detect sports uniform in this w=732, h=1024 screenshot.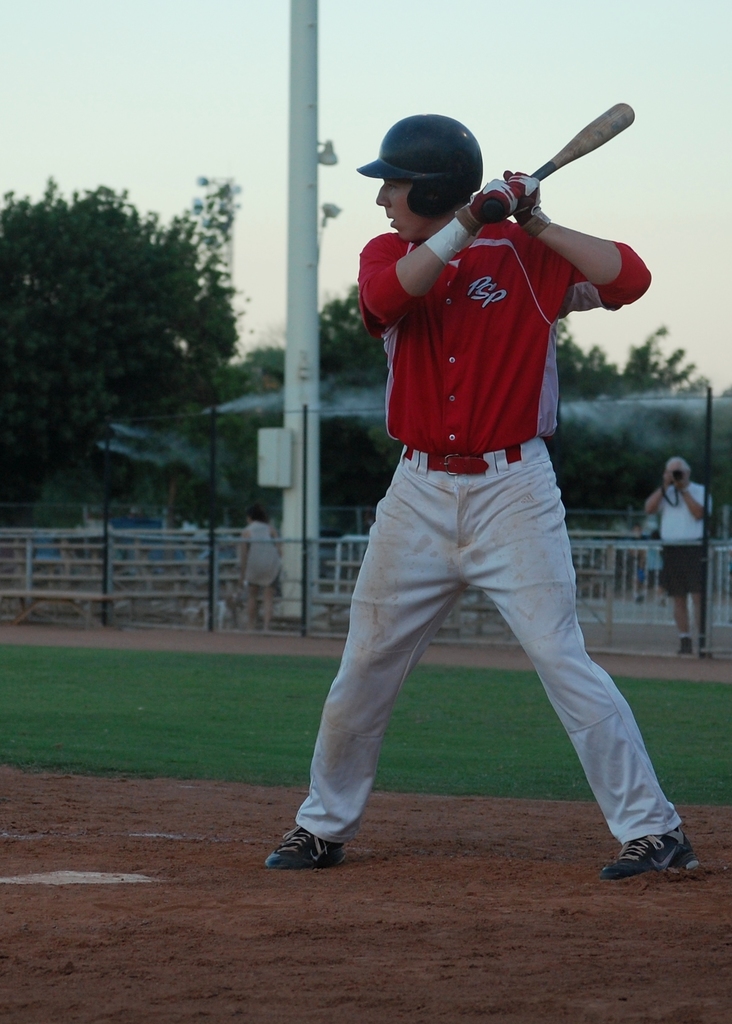
Detection: bbox(266, 111, 697, 869).
